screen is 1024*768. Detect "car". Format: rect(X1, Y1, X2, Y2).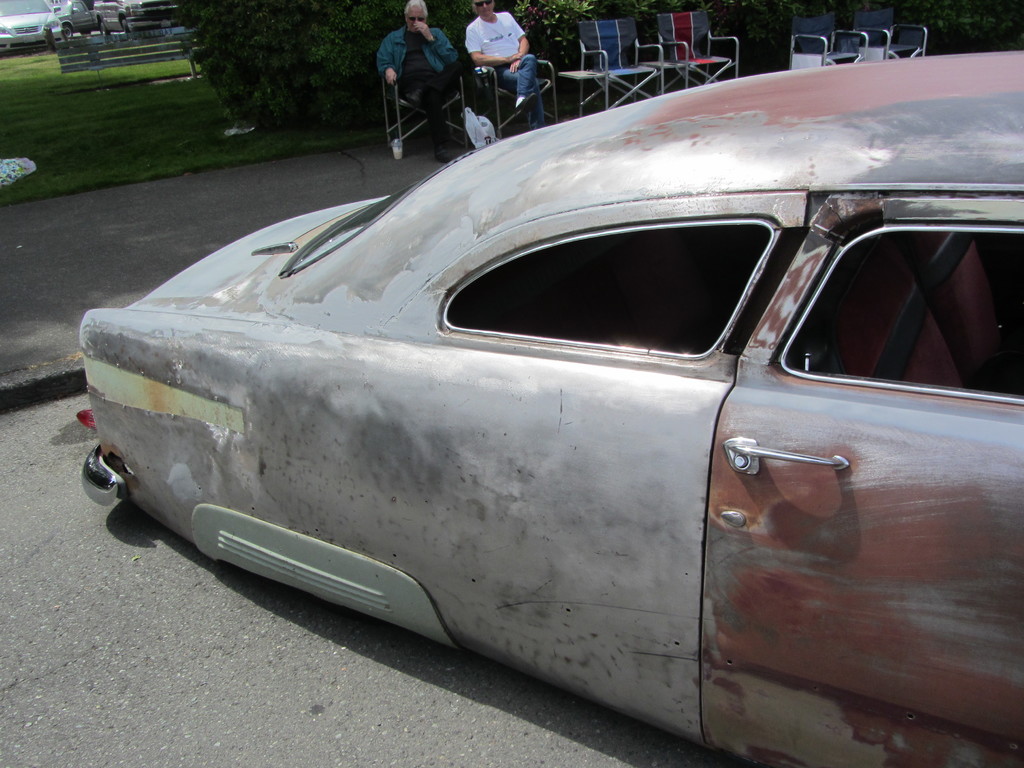
rect(0, 0, 56, 54).
